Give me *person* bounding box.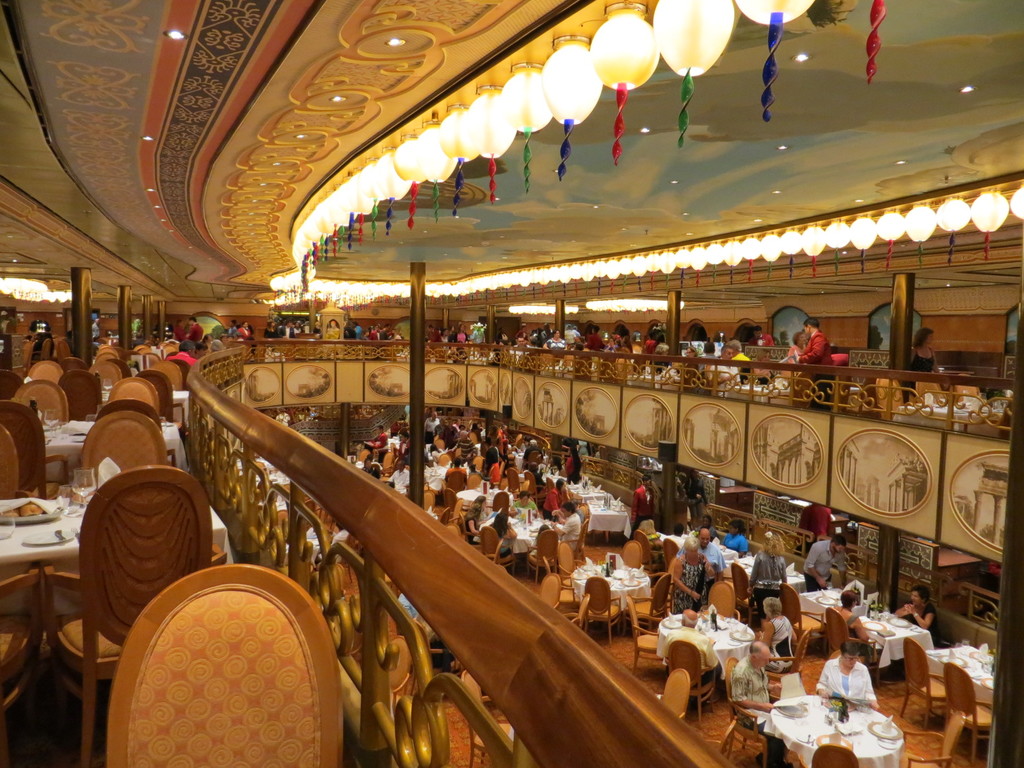
[left=746, top=323, right=775, bottom=351].
